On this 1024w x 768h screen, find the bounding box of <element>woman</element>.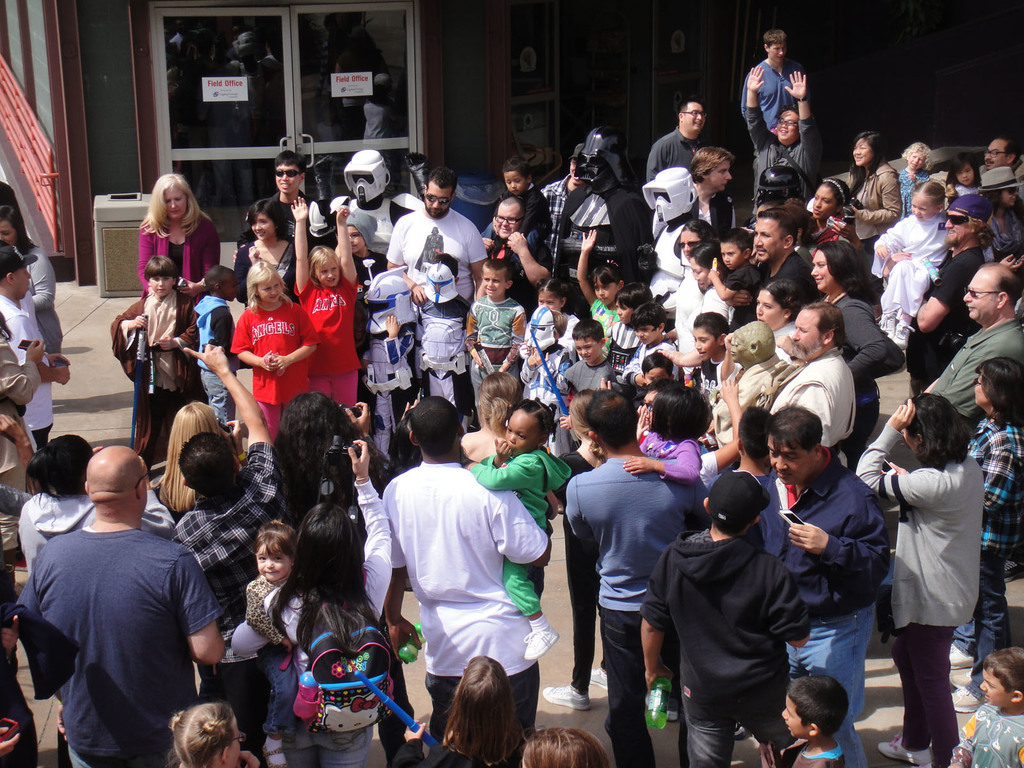
Bounding box: l=151, t=403, r=241, b=514.
